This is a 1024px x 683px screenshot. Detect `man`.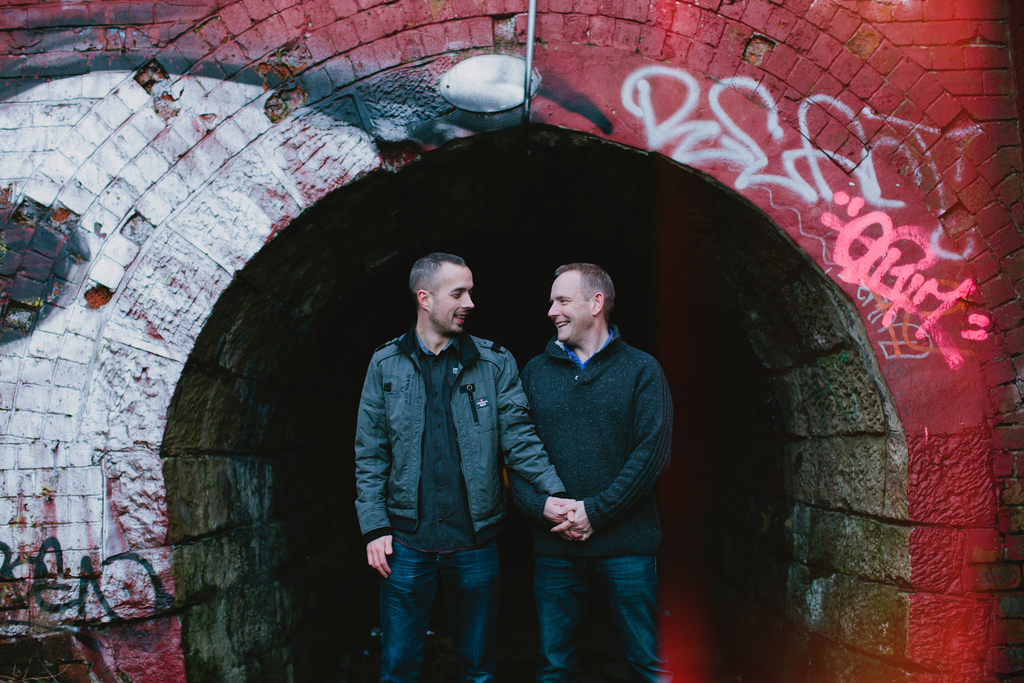
(left=504, top=263, right=668, bottom=682).
